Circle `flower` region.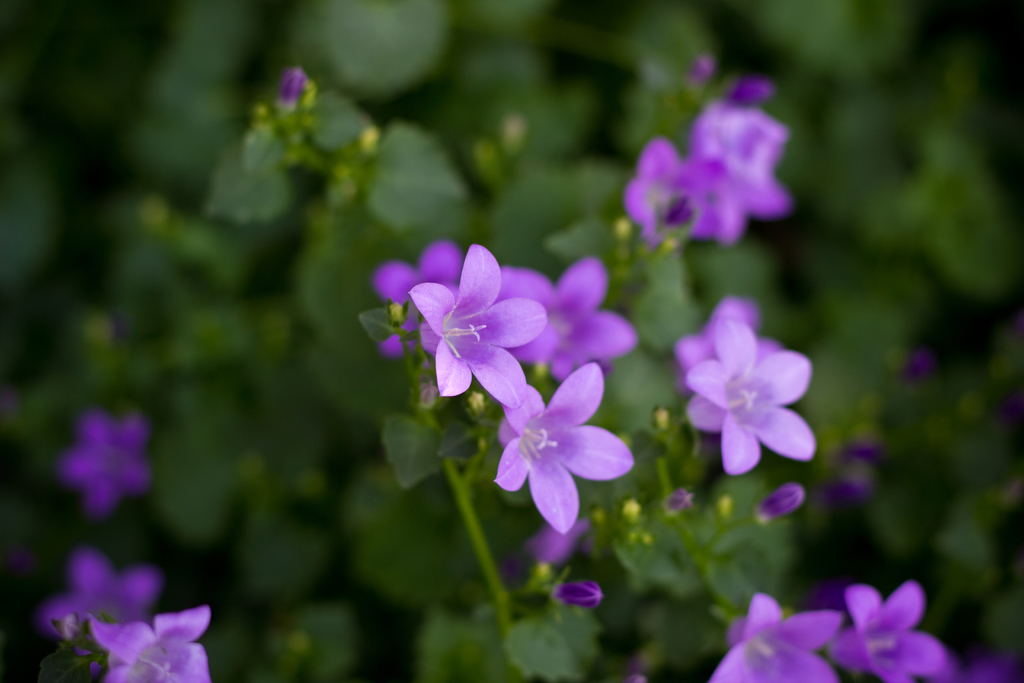
Region: [489,357,631,542].
